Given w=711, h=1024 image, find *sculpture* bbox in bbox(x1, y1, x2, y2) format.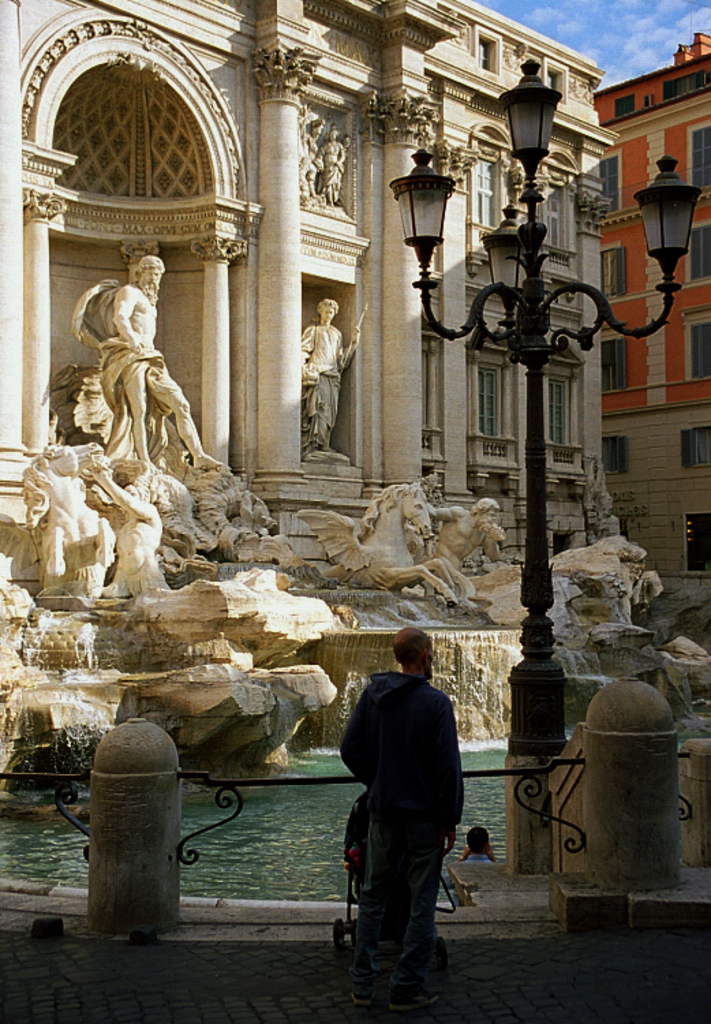
bbox(292, 287, 373, 451).
